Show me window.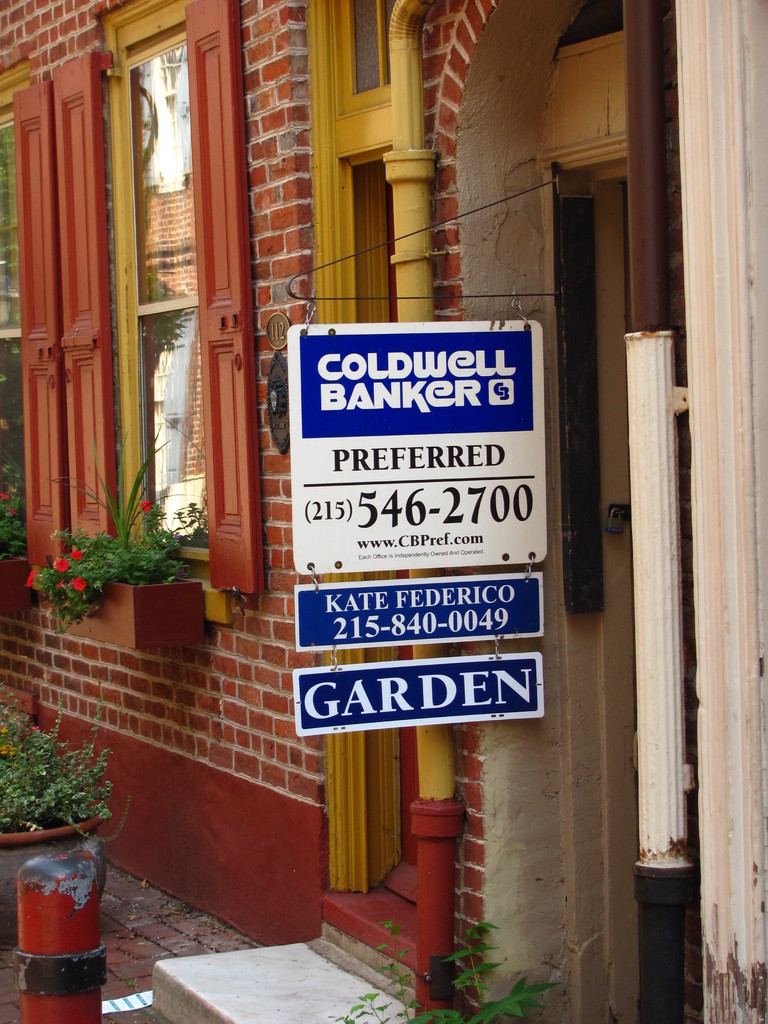
window is here: box(121, 8, 226, 573).
